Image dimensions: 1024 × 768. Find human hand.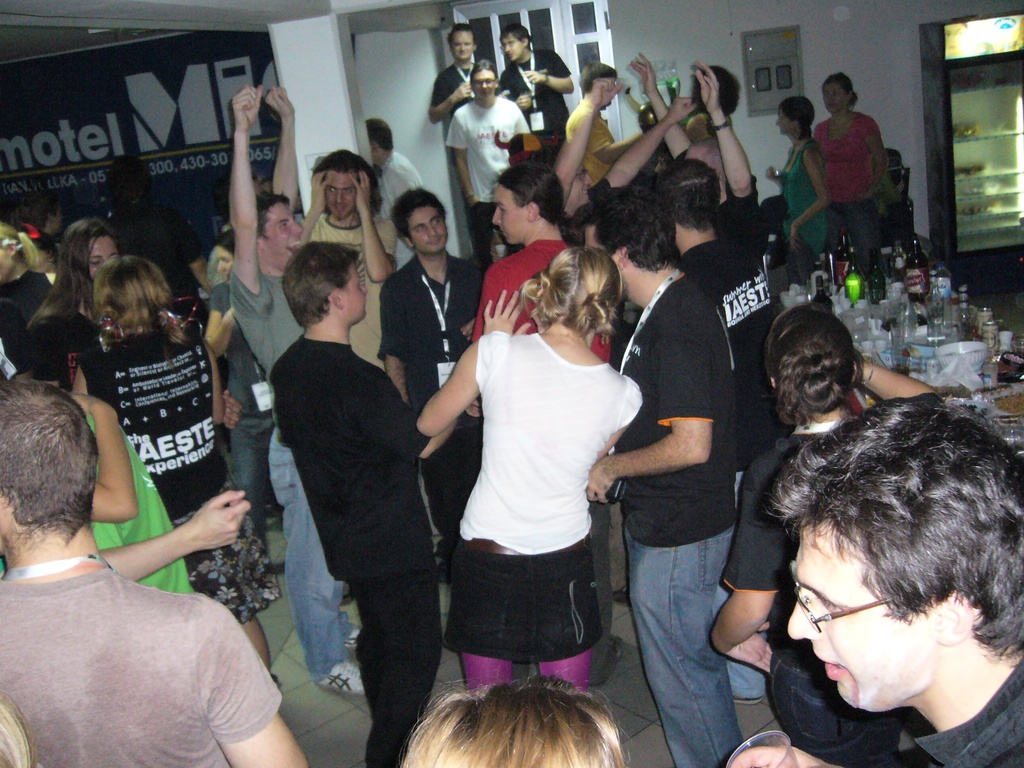
bbox=[696, 60, 721, 111].
